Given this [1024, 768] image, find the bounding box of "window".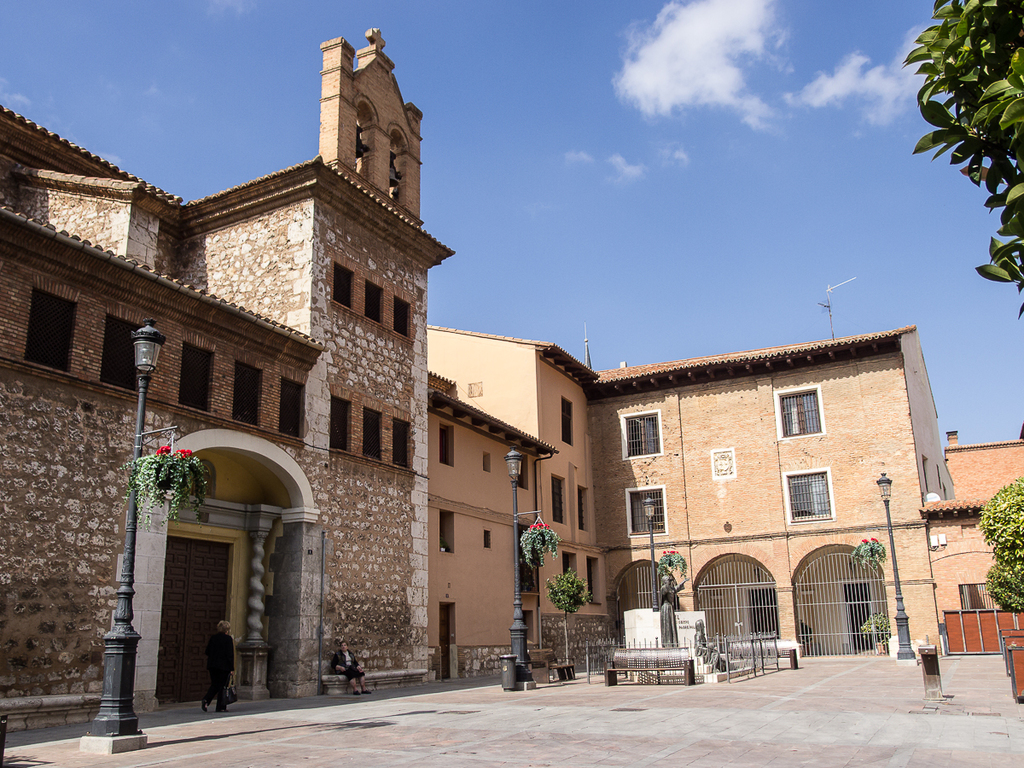
{"x1": 236, "y1": 360, "x2": 264, "y2": 422}.
